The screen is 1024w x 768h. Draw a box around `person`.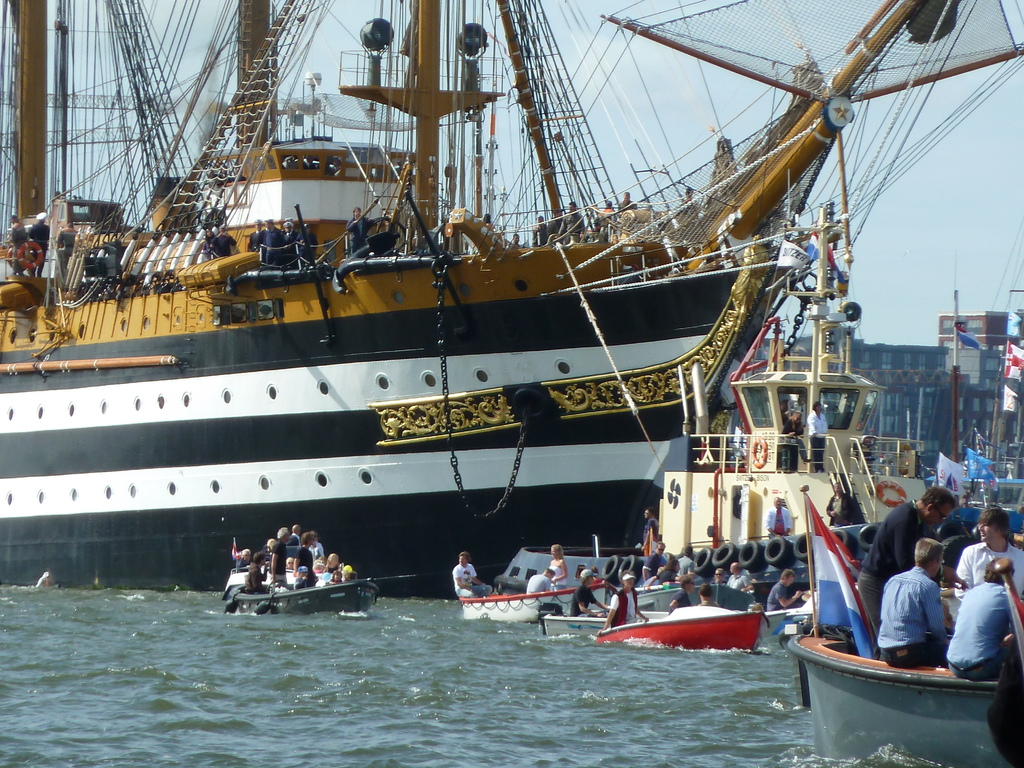
640, 564, 667, 589.
